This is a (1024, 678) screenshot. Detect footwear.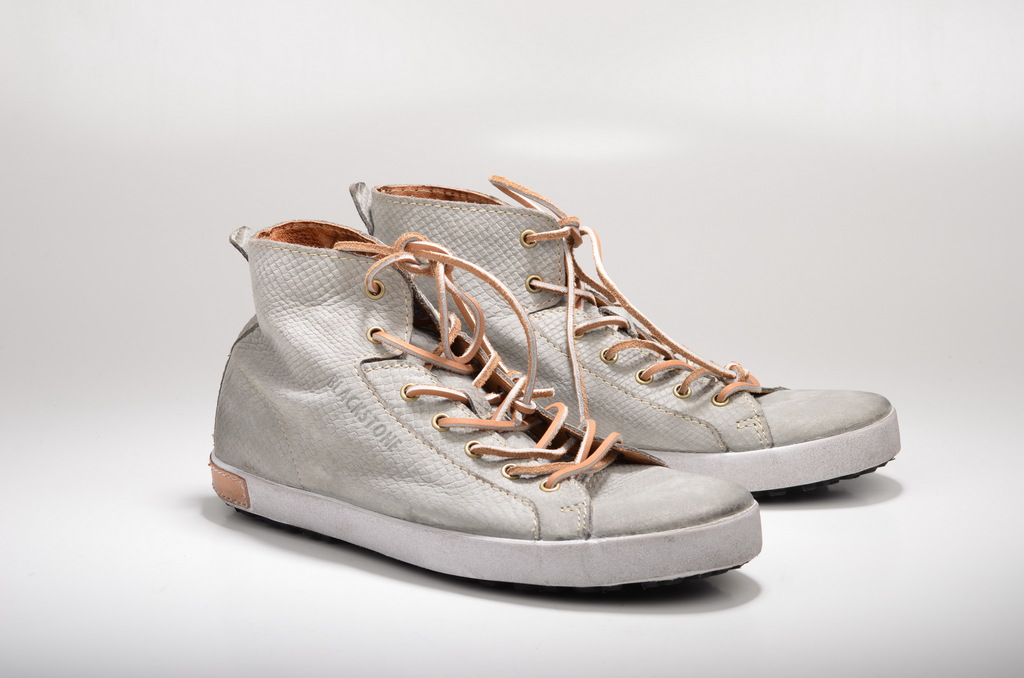
210 211 766 595.
